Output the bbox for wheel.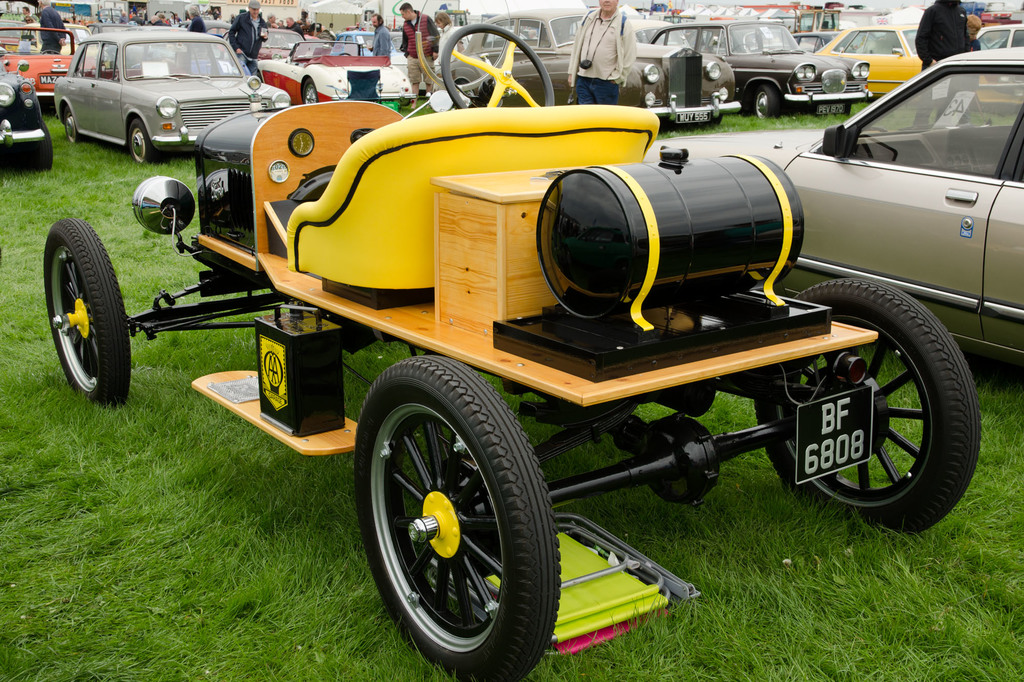
<bbox>42, 223, 135, 409</bbox>.
